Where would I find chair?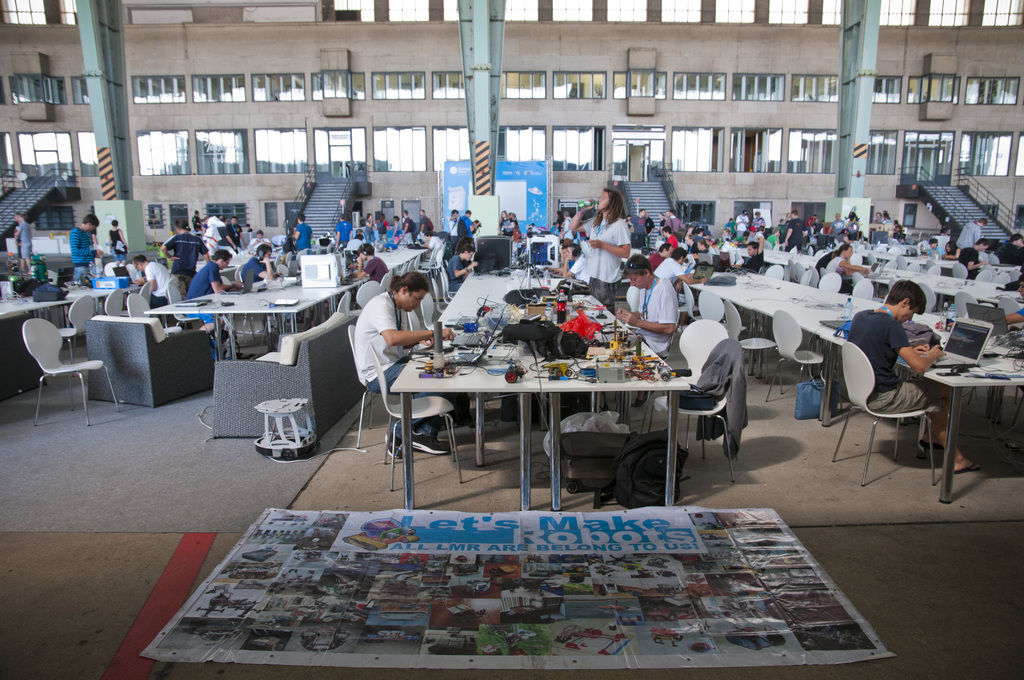
At (645, 316, 731, 434).
